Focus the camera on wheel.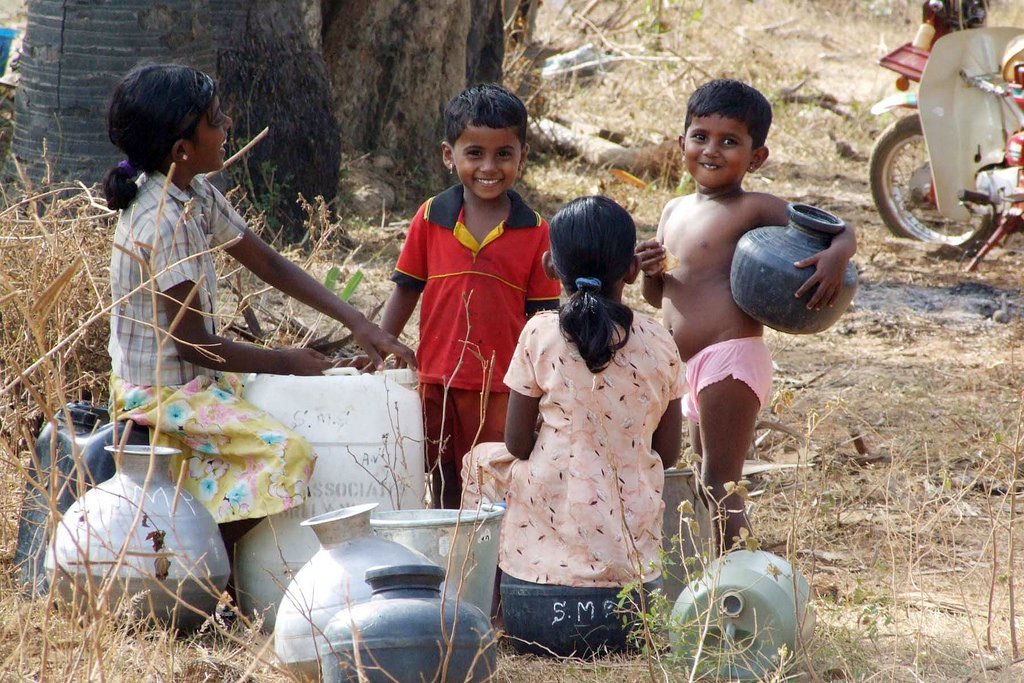
Focus region: bbox=[873, 93, 999, 246].
